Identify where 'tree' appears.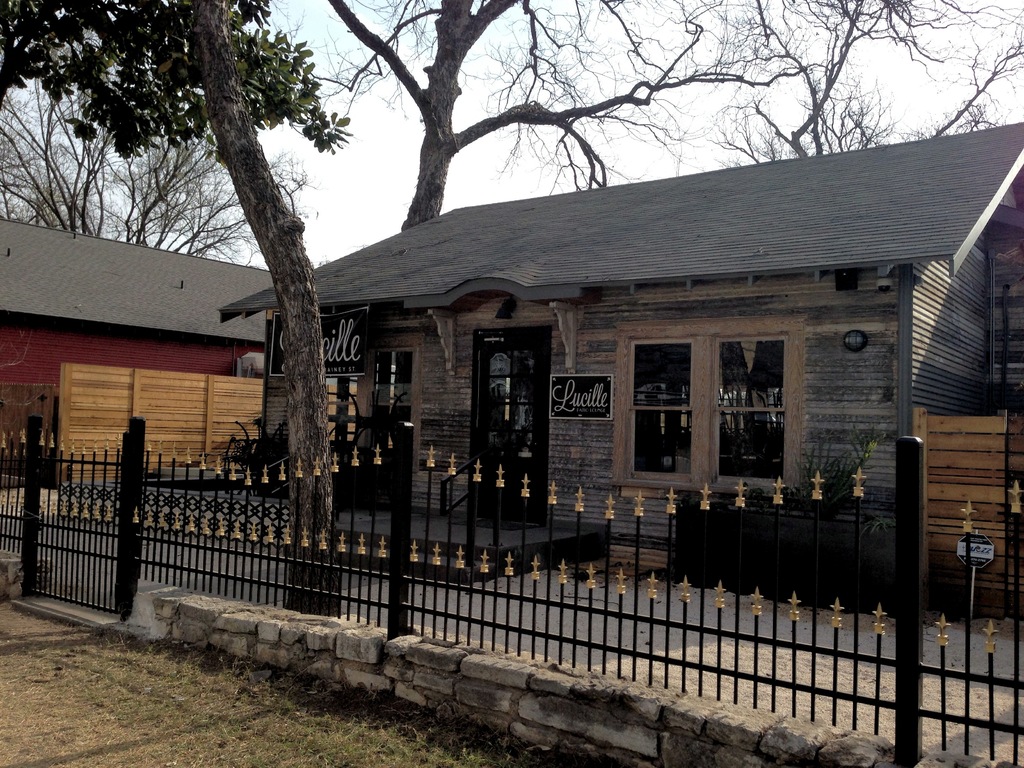
Appears at box(328, 0, 1019, 560).
